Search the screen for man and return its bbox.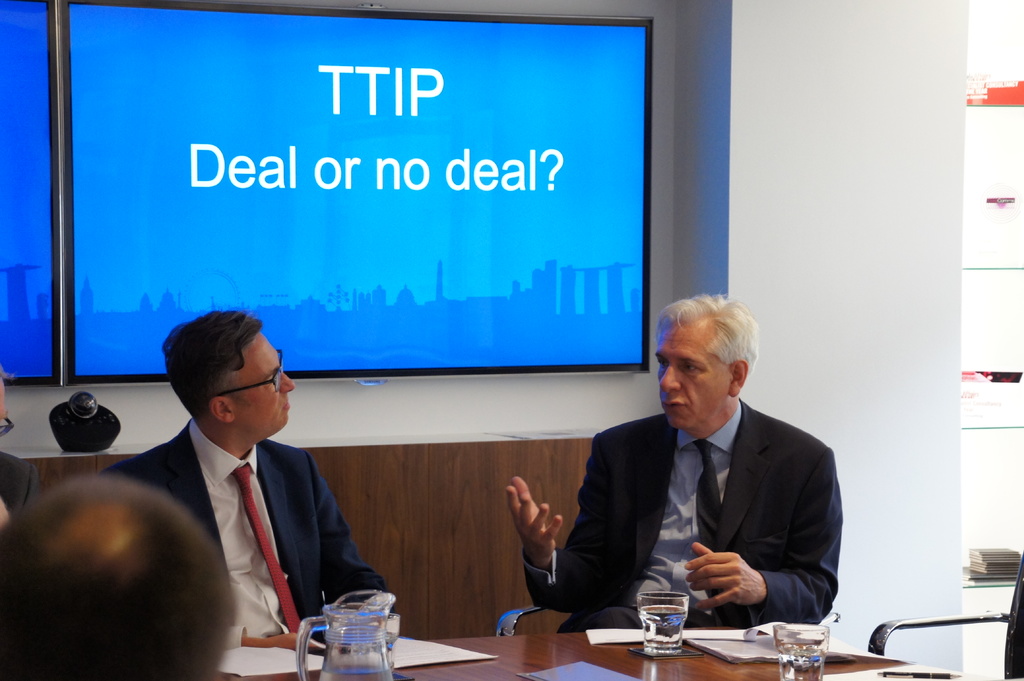
Found: [x1=86, y1=316, x2=374, y2=658].
